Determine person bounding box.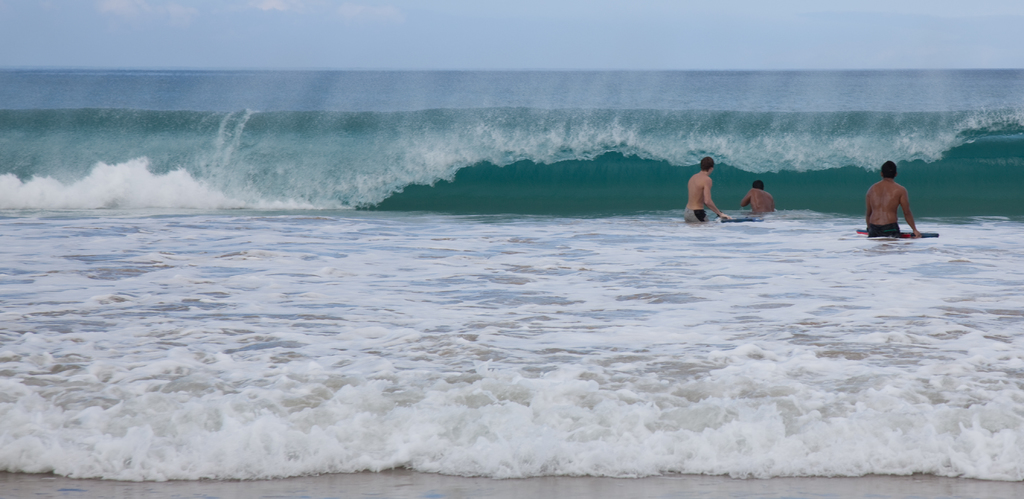
Determined: l=684, t=152, r=733, b=224.
